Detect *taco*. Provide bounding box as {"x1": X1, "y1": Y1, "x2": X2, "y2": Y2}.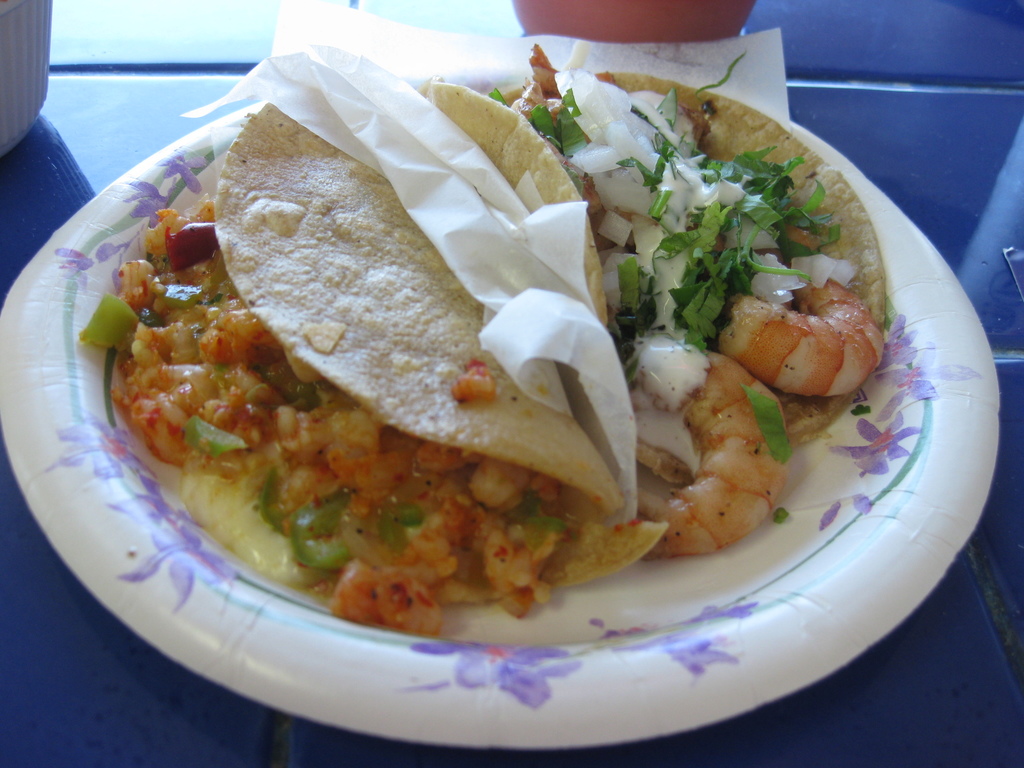
{"x1": 83, "y1": 97, "x2": 665, "y2": 634}.
